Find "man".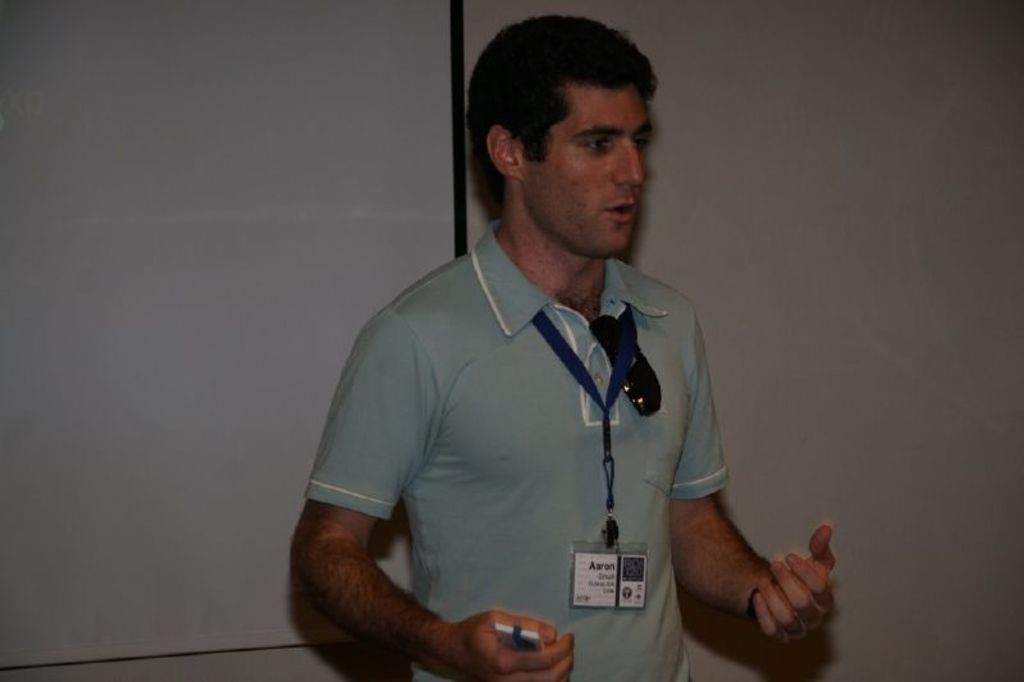
285,33,812,670.
